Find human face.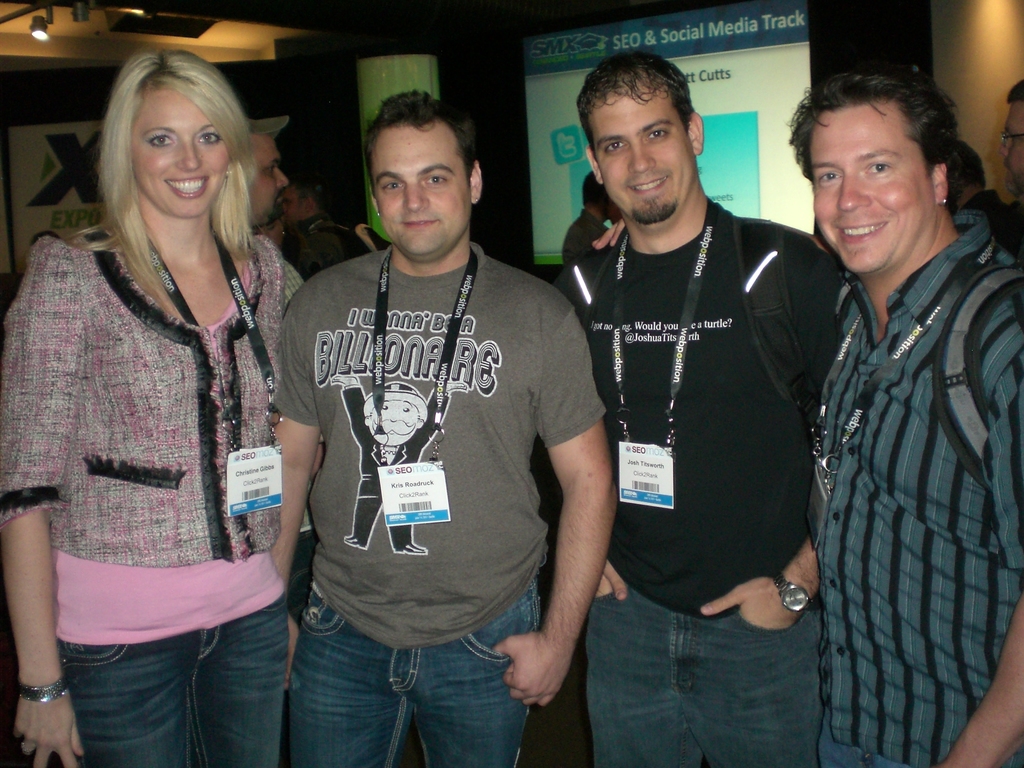
locate(253, 142, 289, 220).
